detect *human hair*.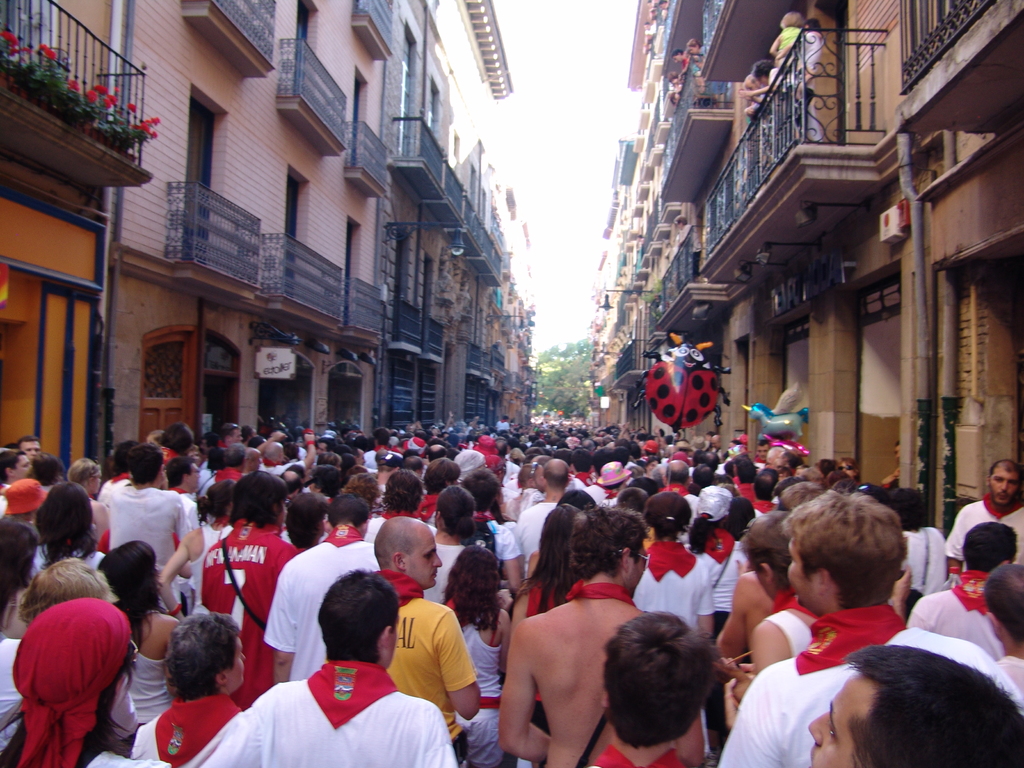
Detected at 464,468,506,520.
